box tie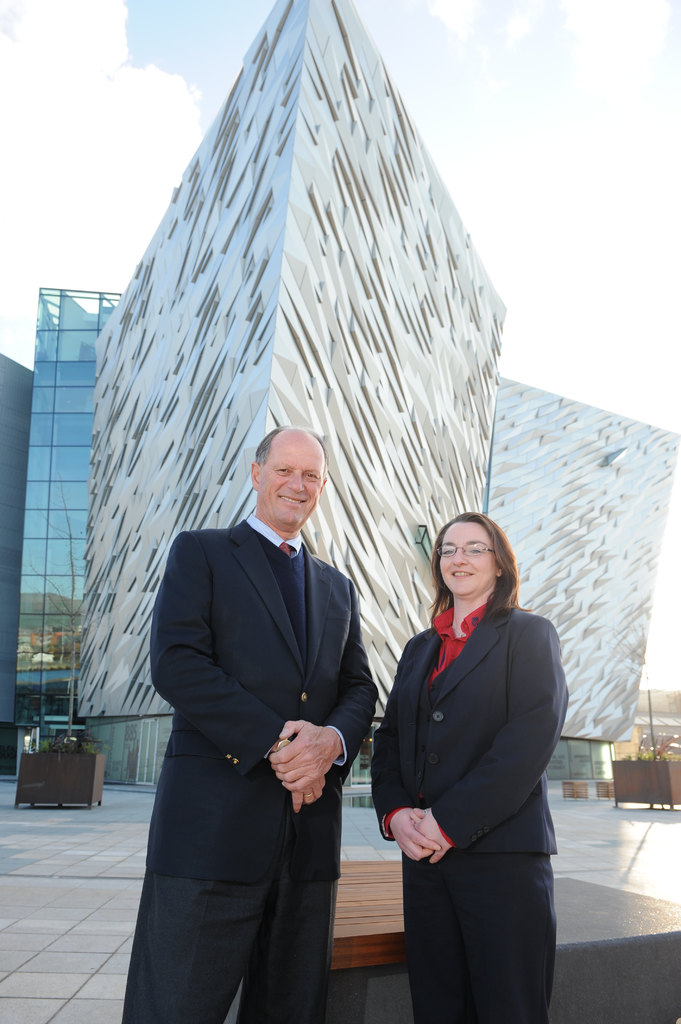
(left=277, top=537, right=296, bottom=565)
